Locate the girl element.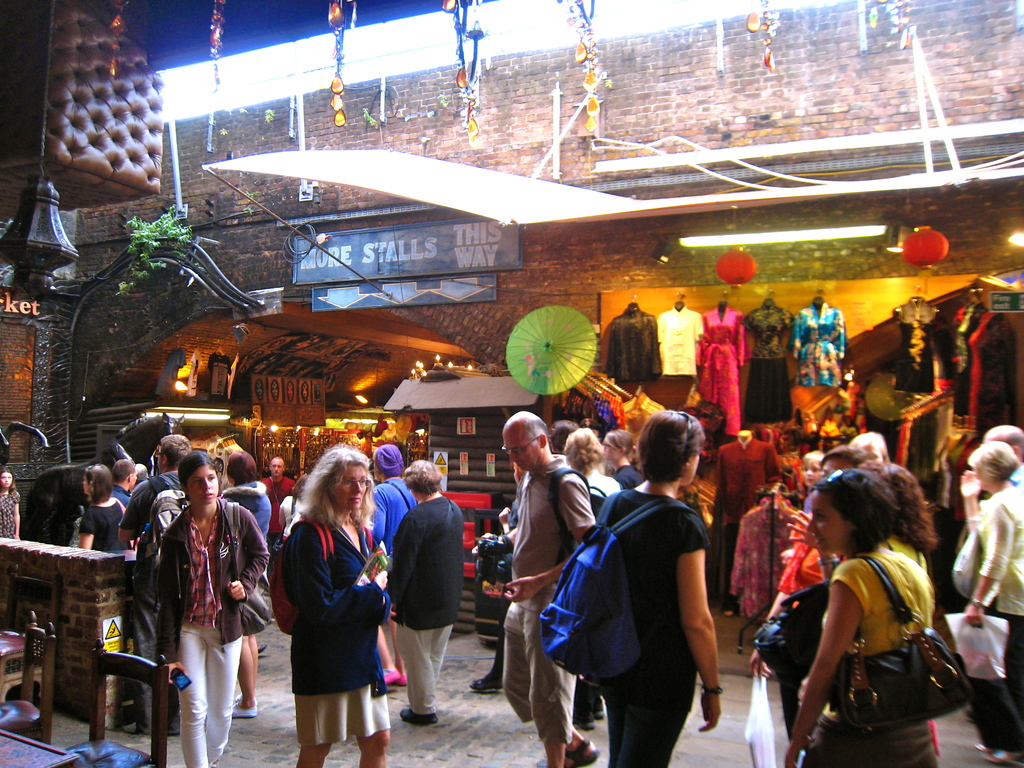
Element bbox: bbox=[794, 465, 940, 767].
